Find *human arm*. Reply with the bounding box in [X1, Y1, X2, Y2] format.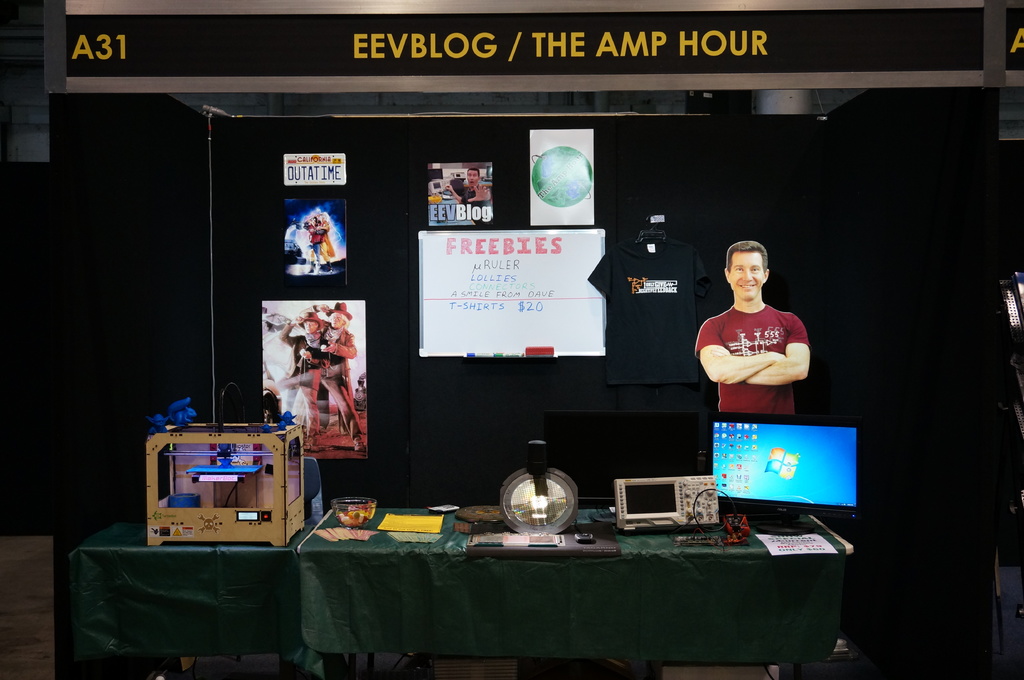
[685, 316, 783, 383].
